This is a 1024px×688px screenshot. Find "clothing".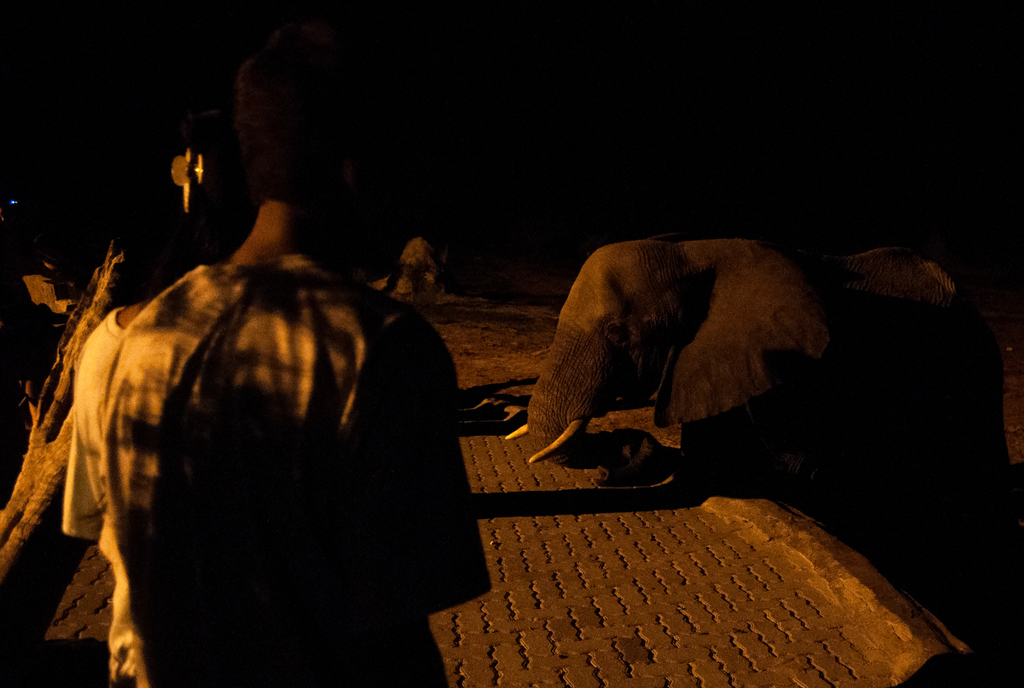
Bounding box: rect(38, 167, 456, 675).
